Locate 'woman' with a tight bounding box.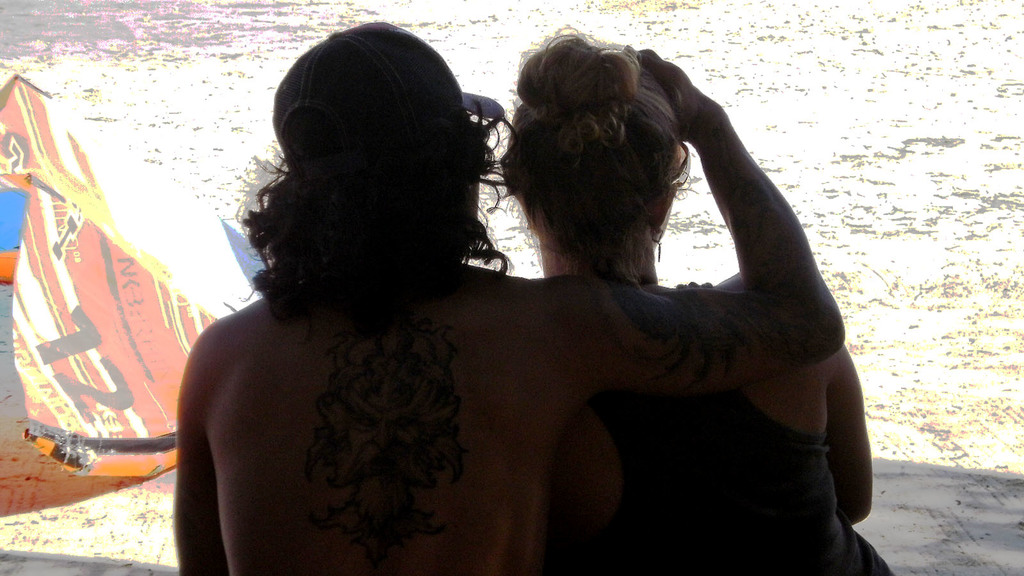
(x1=499, y1=26, x2=893, y2=575).
